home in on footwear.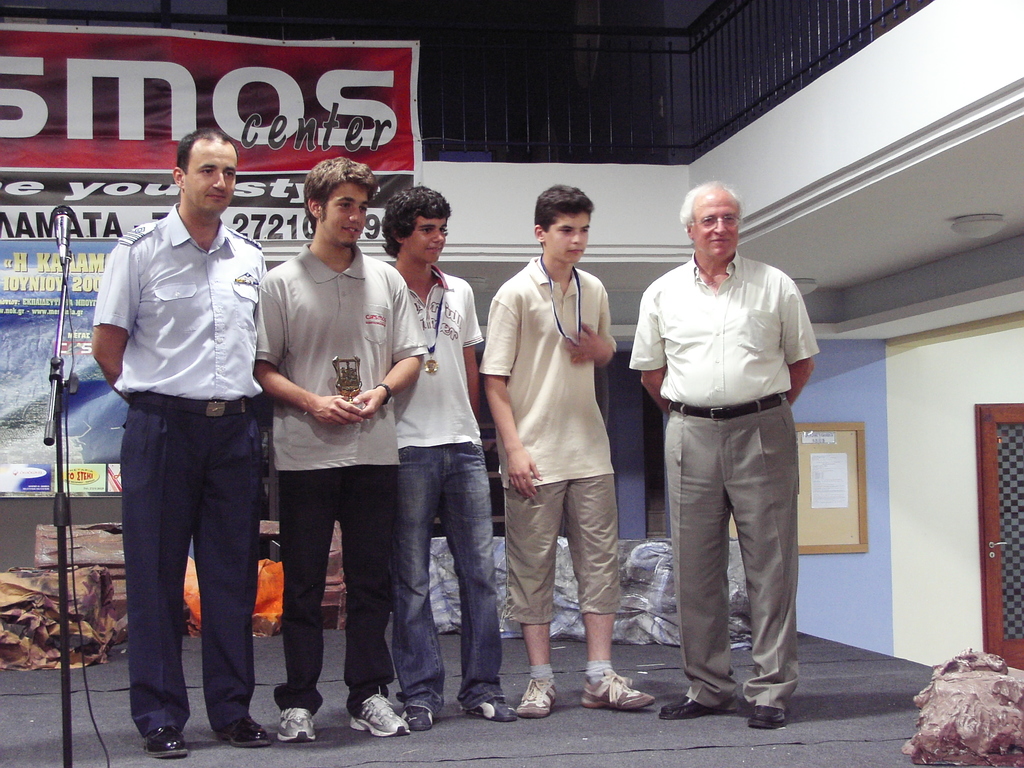
Homed in at (x1=218, y1=716, x2=273, y2=749).
